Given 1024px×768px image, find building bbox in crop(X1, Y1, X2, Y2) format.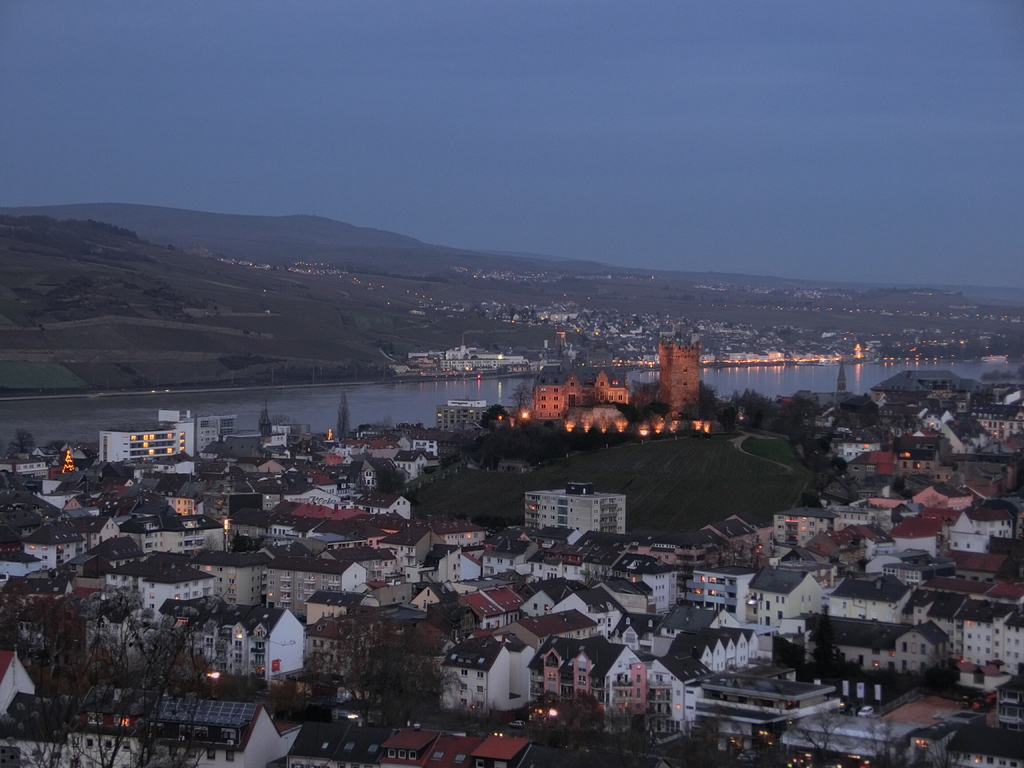
crop(660, 339, 700, 426).
